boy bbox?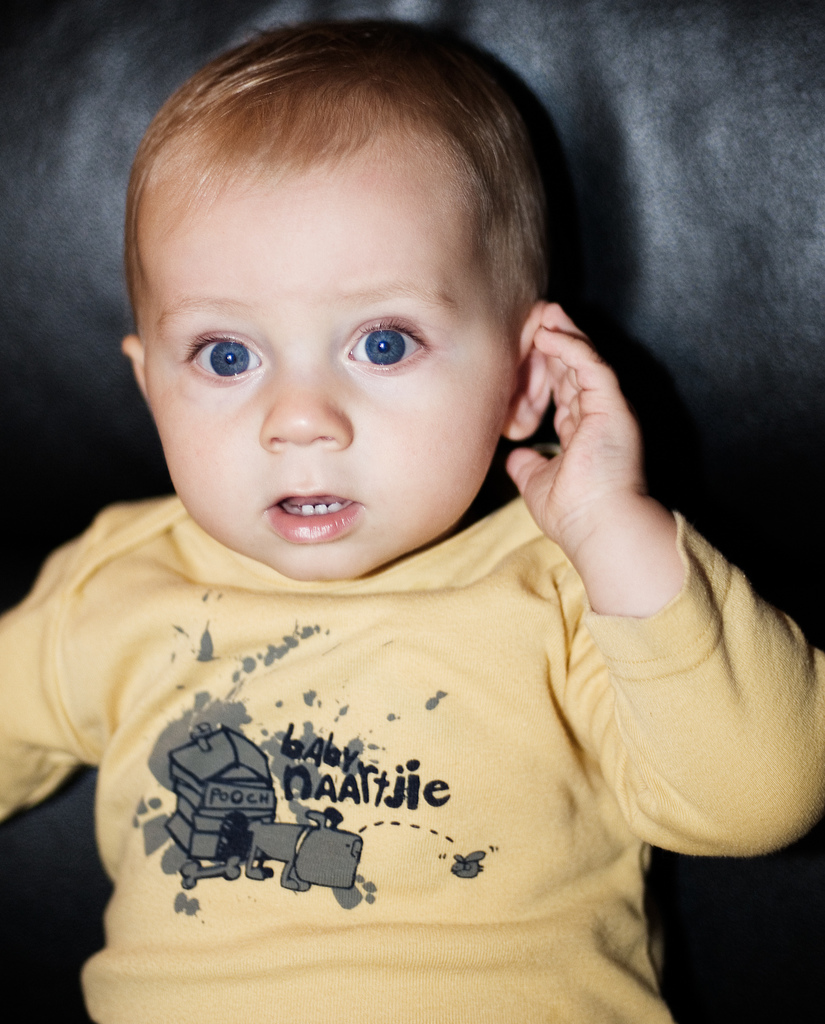
select_region(0, 18, 824, 1023)
